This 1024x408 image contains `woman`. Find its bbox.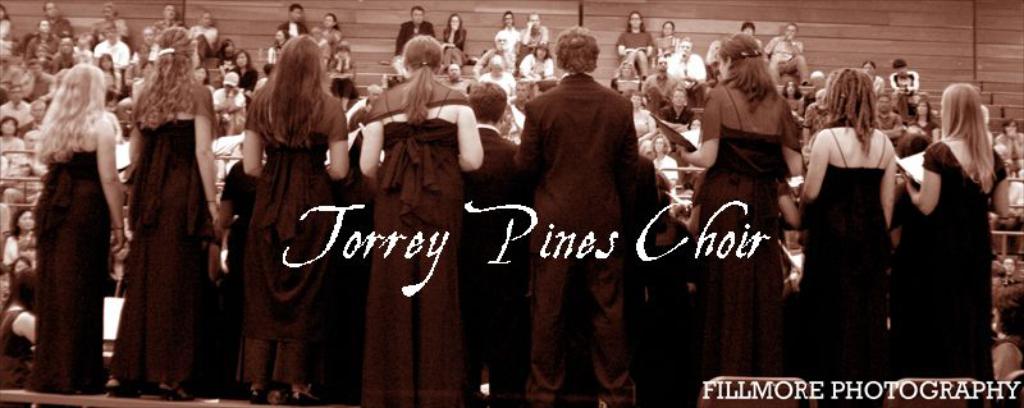
<bbox>47, 35, 77, 74</bbox>.
